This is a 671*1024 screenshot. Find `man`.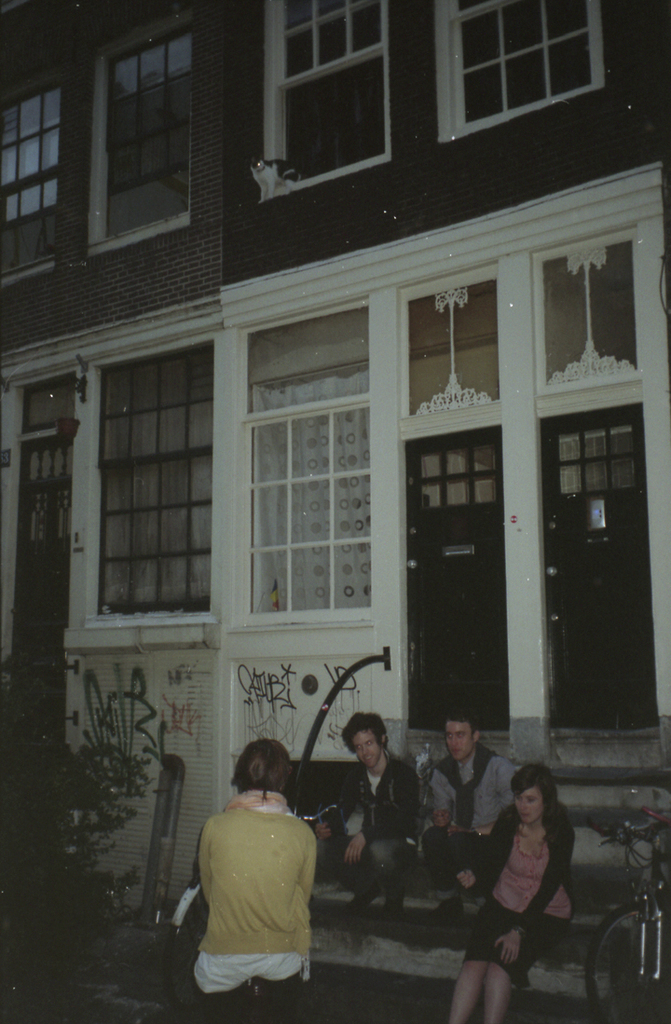
Bounding box: (x1=335, y1=728, x2=433, y2=923).
